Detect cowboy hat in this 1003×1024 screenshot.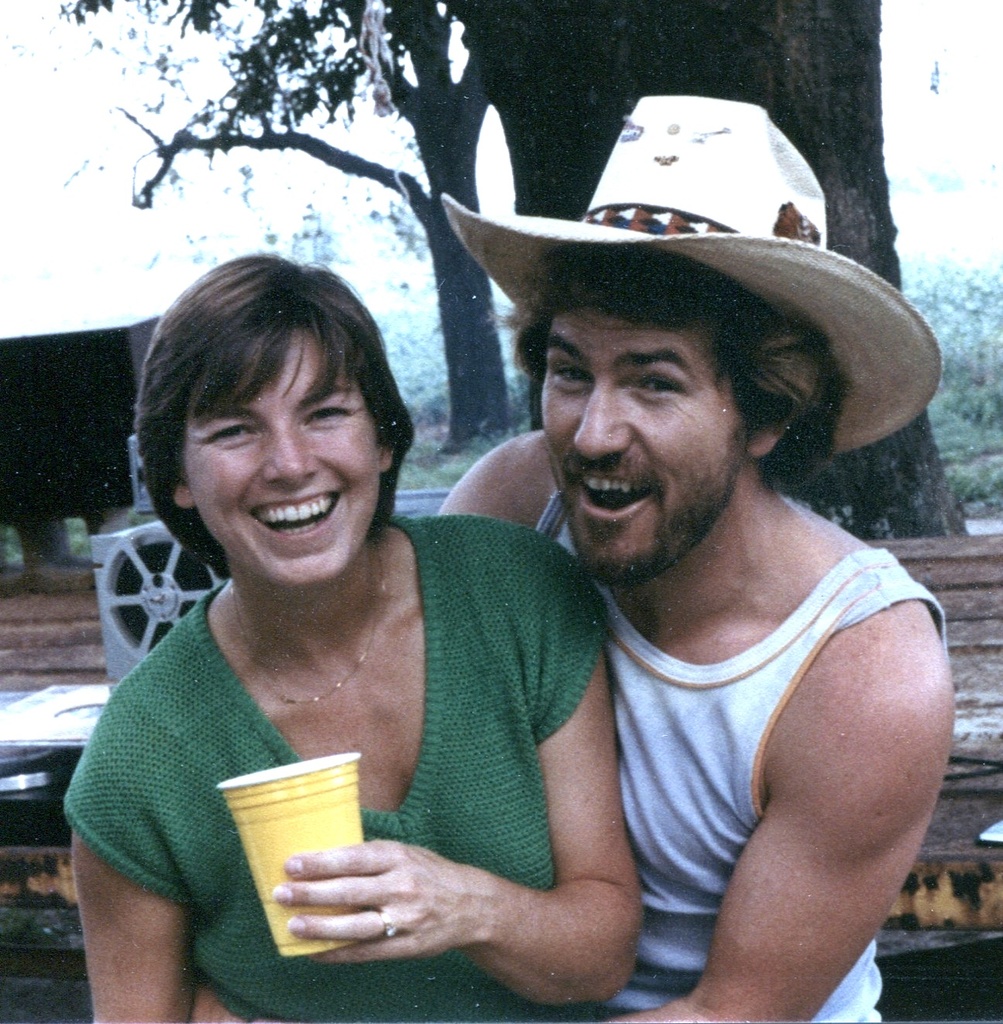
Detection: detection(382, 43, 942, 668).
